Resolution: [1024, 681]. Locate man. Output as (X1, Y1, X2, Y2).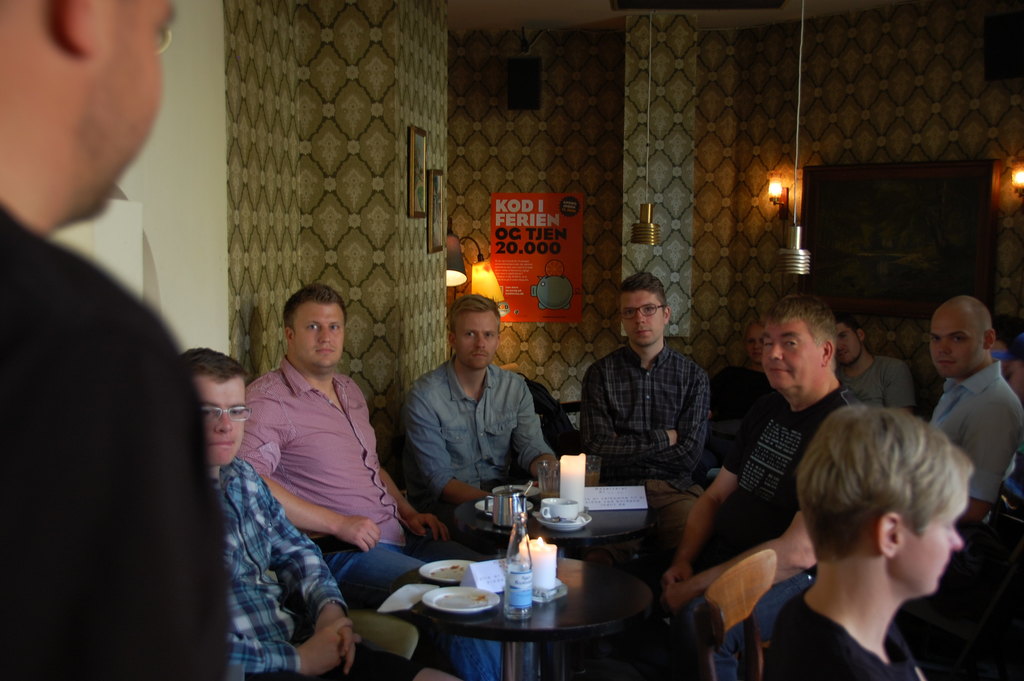
(392, 300, 580, 545).
